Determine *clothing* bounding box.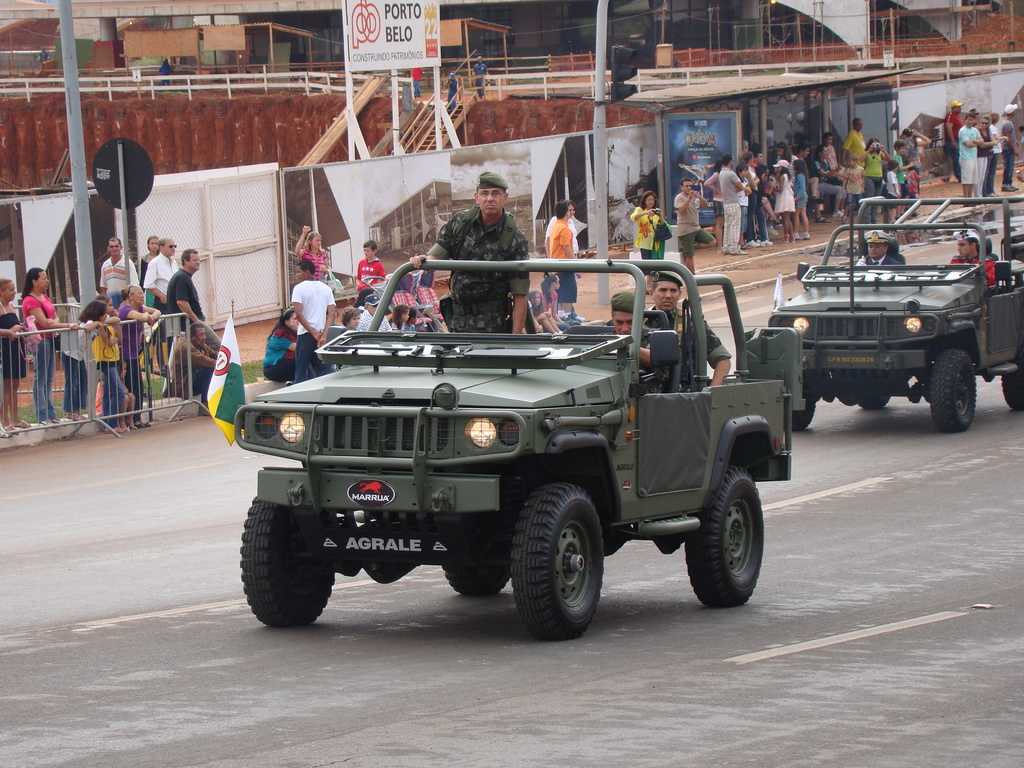
Determined: bbox=(357, 254, 381, 289).
